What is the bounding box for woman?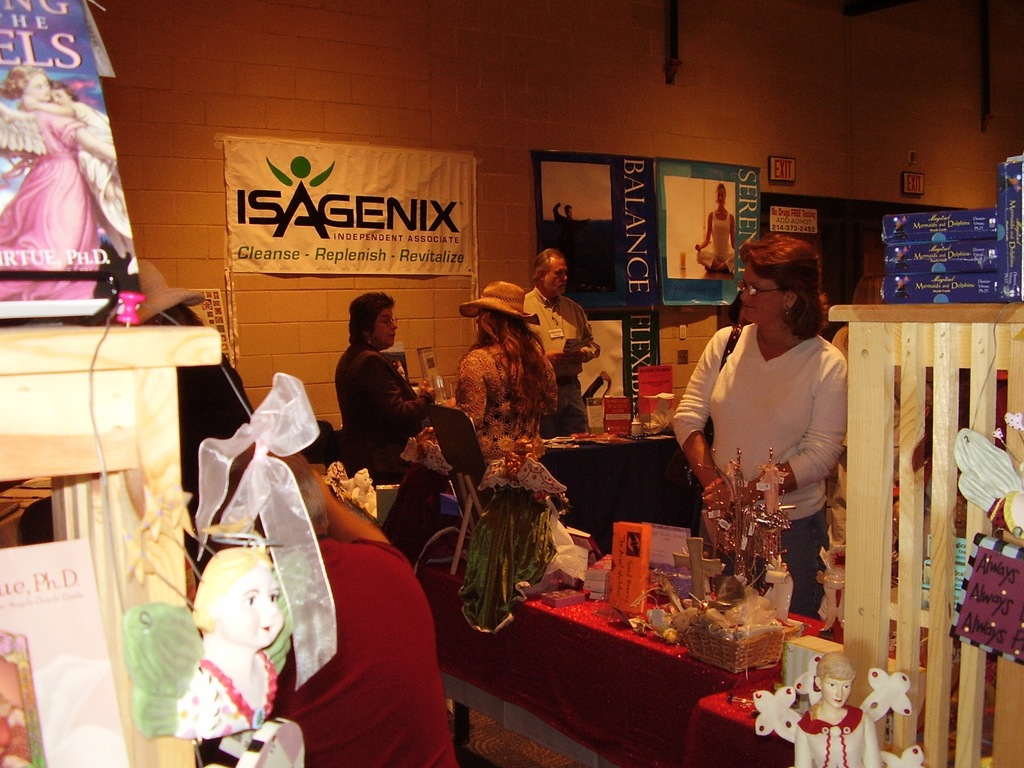
bbox=[684, 228, 854, 628].
